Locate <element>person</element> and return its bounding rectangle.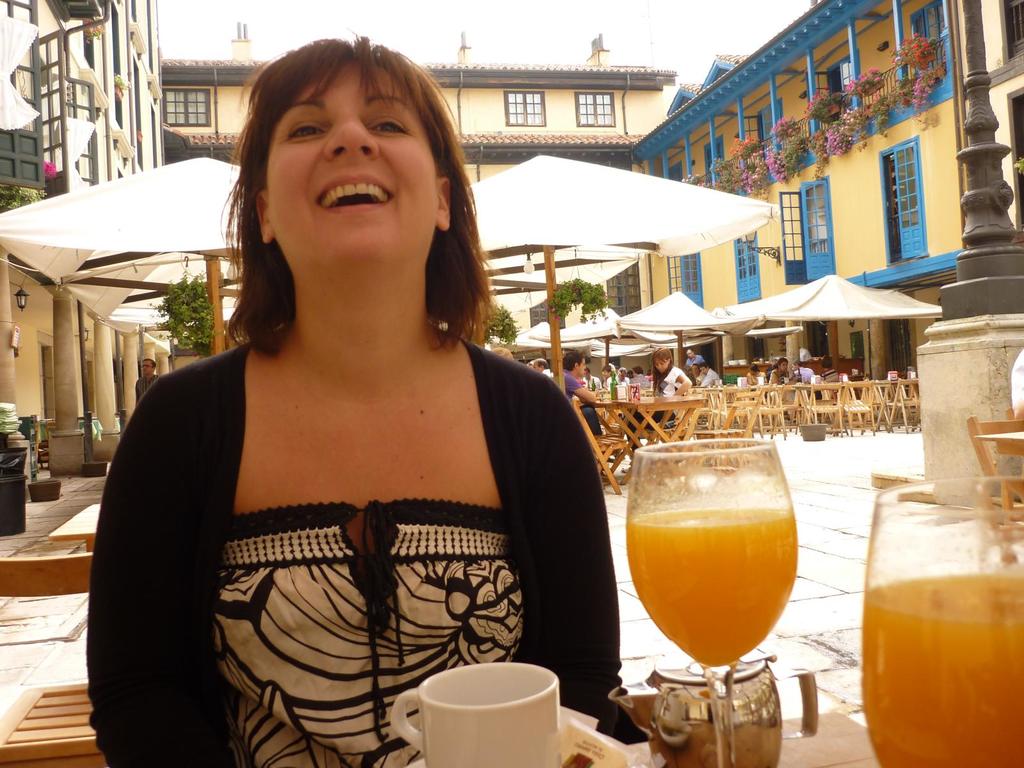
624, 351, 689, 456.
